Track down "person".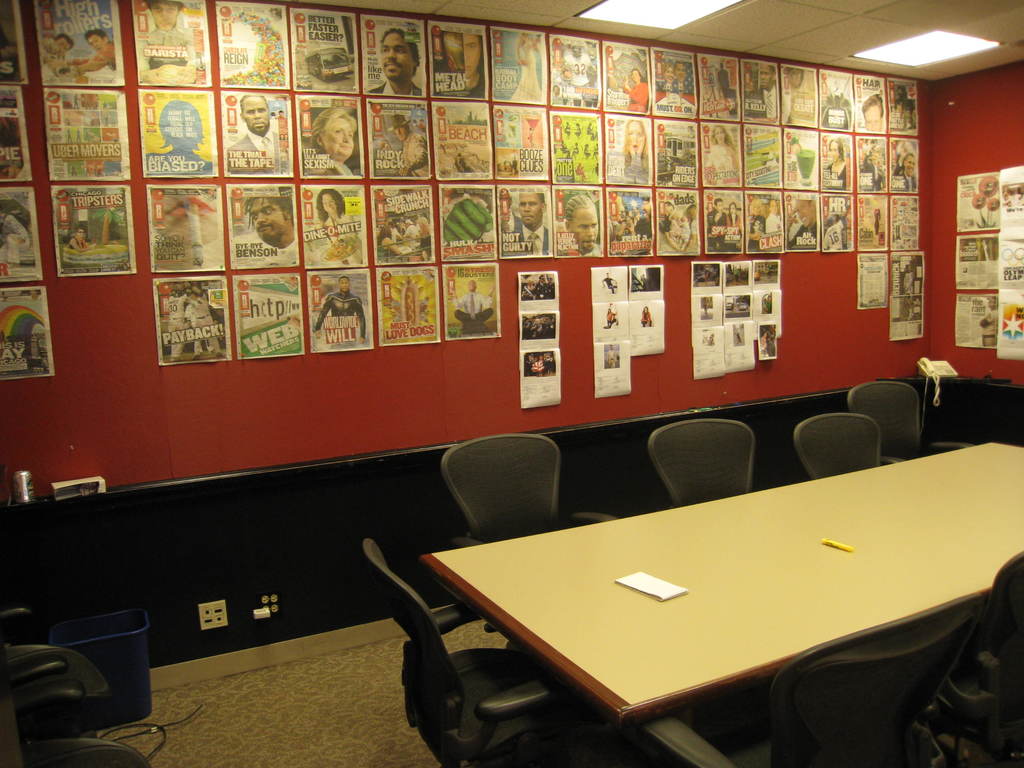
Tracked to left=461, top=29, right=485, bottom=95.
